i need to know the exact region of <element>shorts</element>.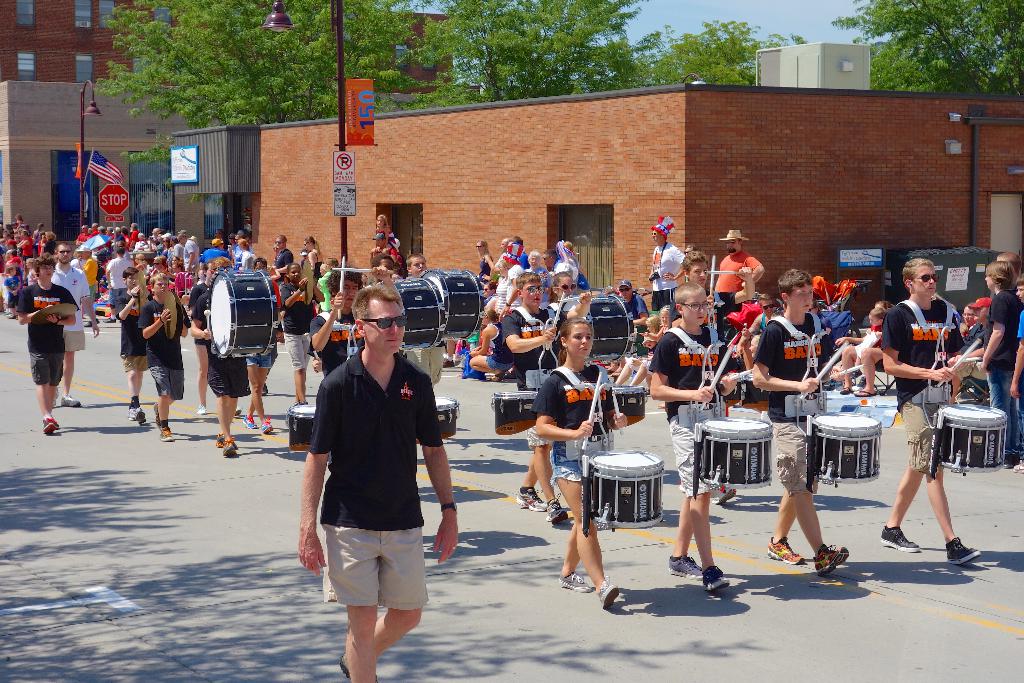
Region: pyautogui.locateOnScreen(321, 544, 431, 605).
